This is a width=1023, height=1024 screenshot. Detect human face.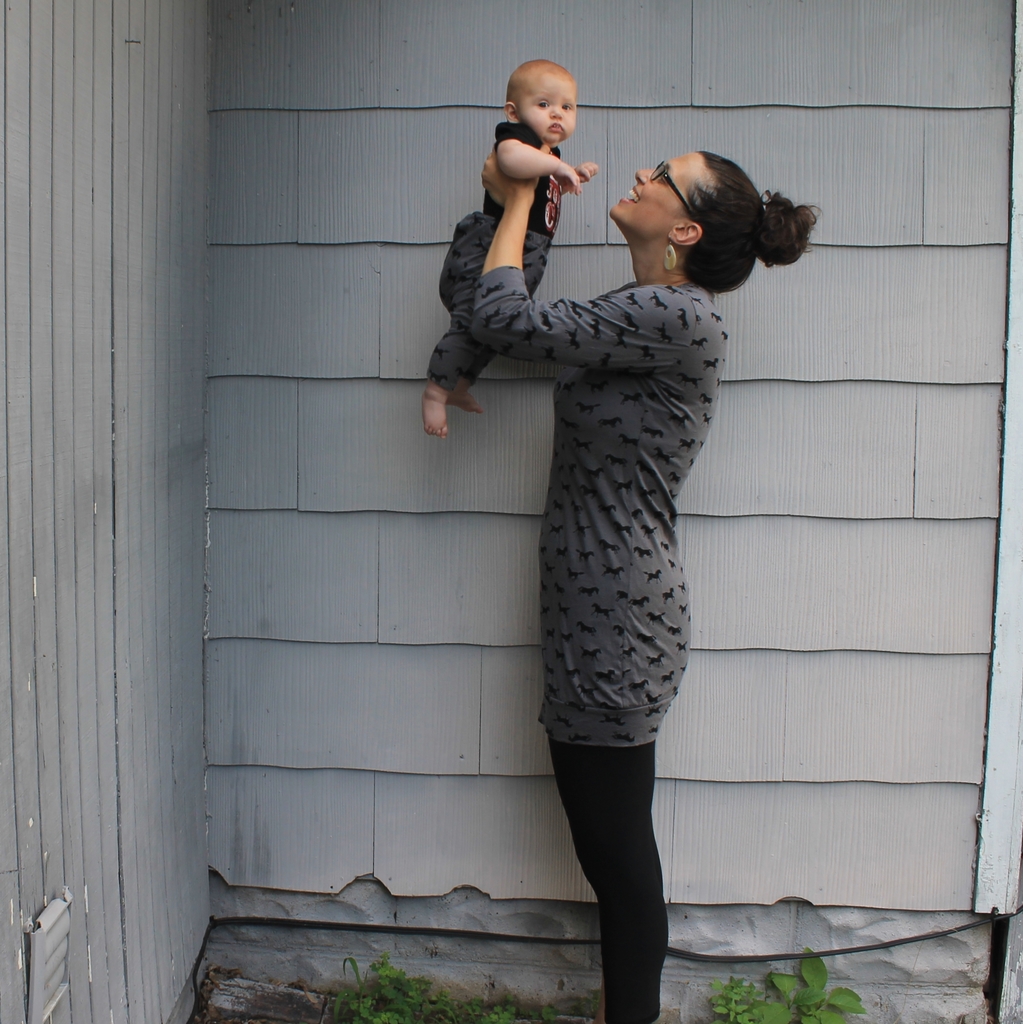
(x1=520, y1=68, x2=576, y2=145).
